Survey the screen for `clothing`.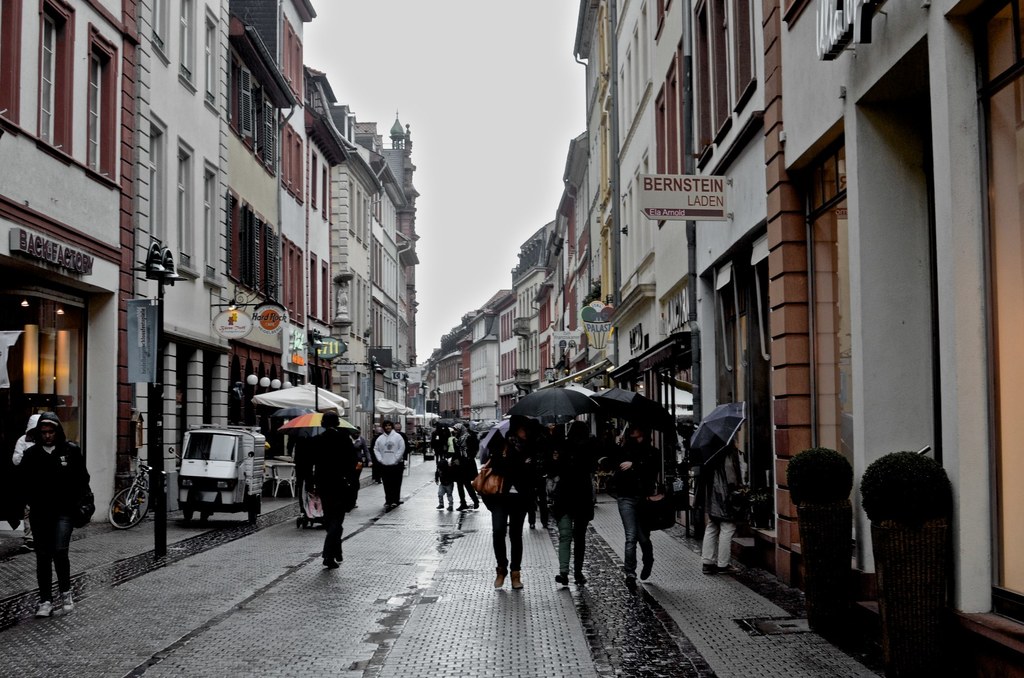
Survey found: 616:445:660:576.
